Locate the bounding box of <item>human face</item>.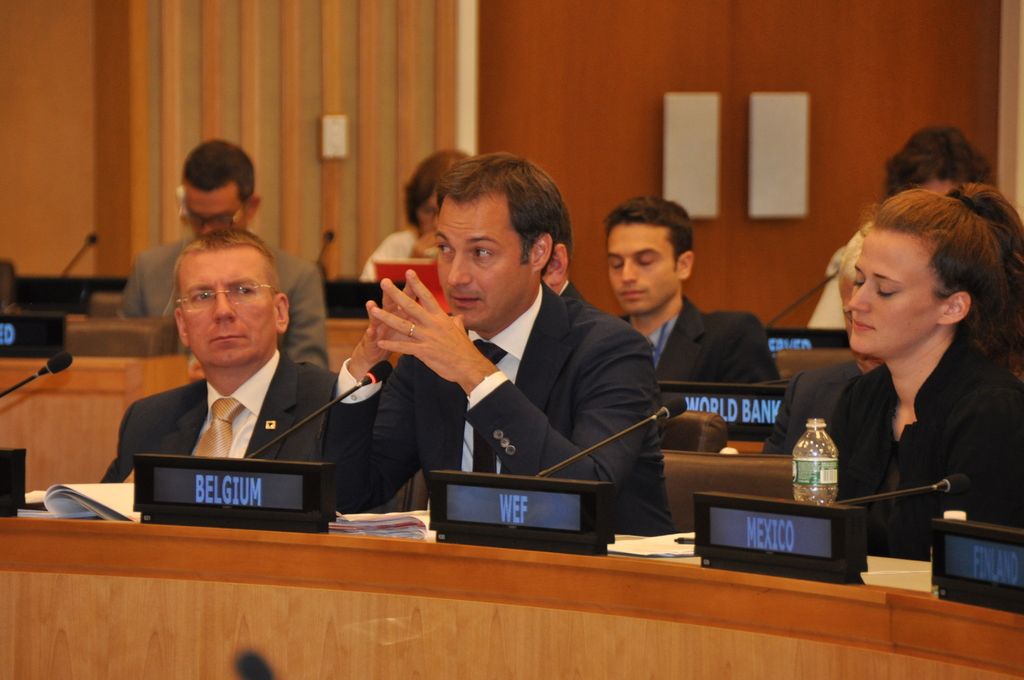
Bounding box: <box>182,252,278,369</box>.
